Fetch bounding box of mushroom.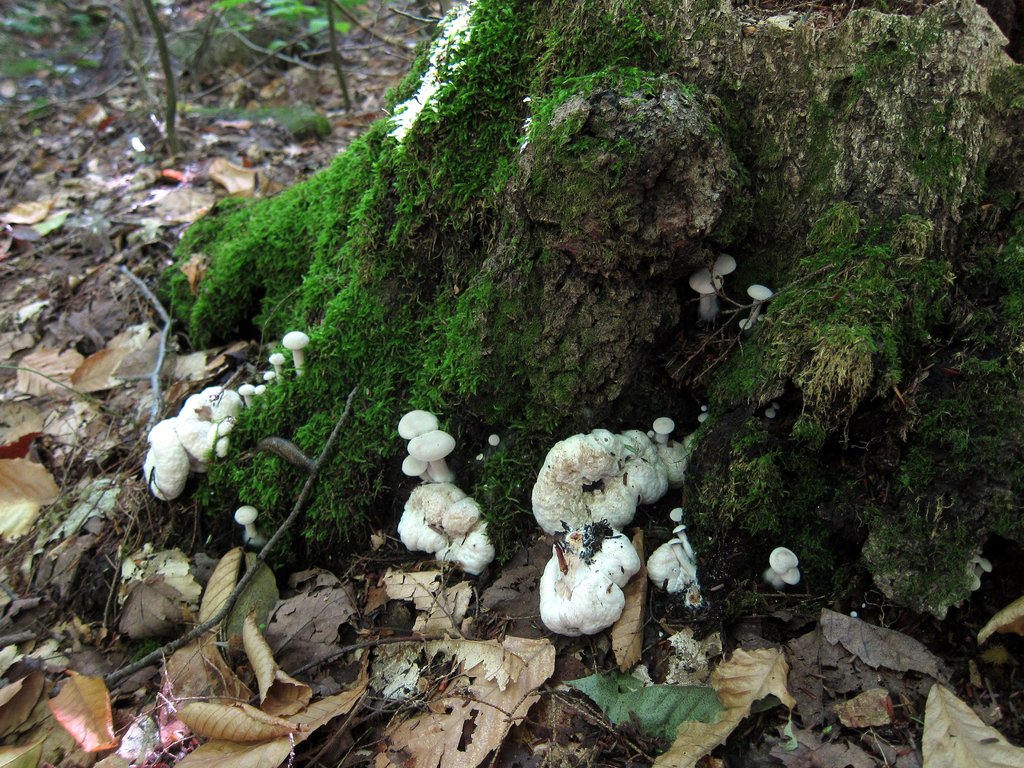
Bbox: {"left": 397, "top": 484, "right": 493, "bottom": 575}.
